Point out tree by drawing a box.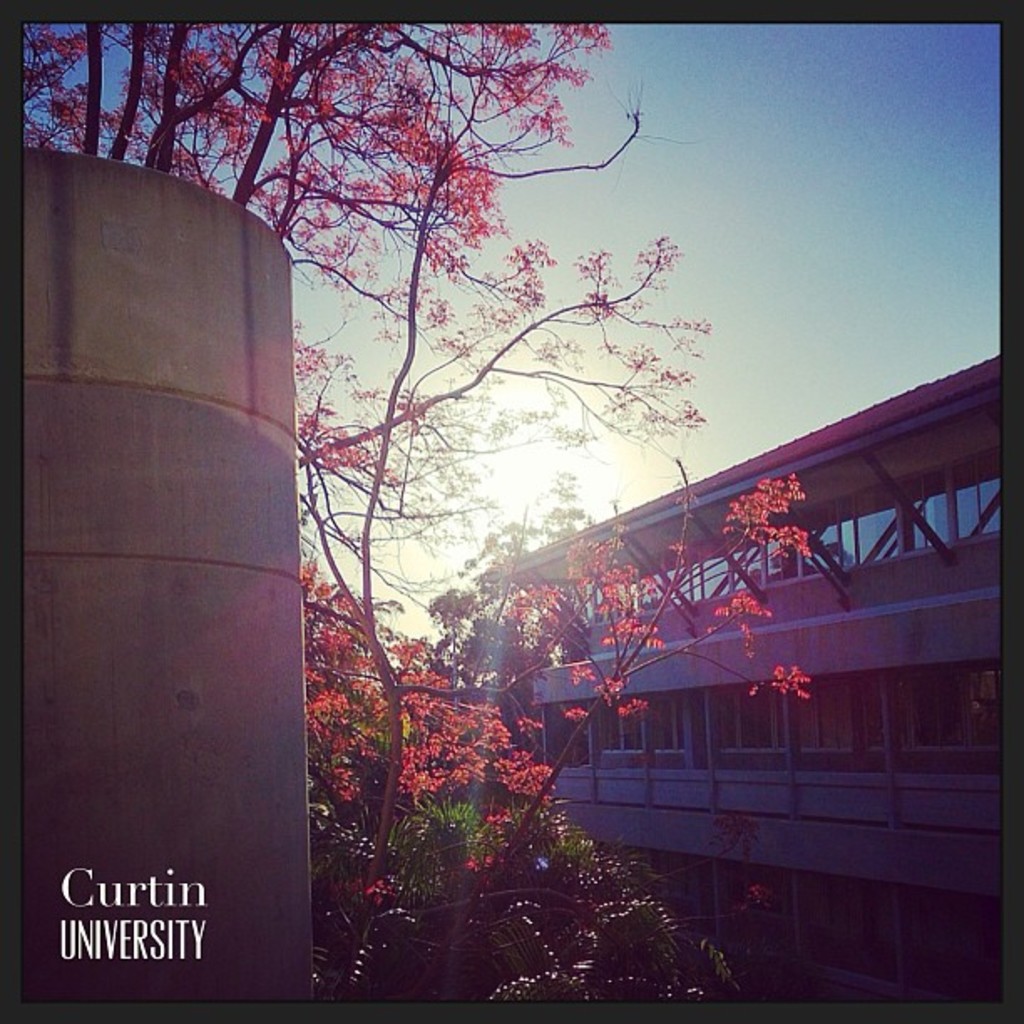
crop(484, 862, 745, 1002).
